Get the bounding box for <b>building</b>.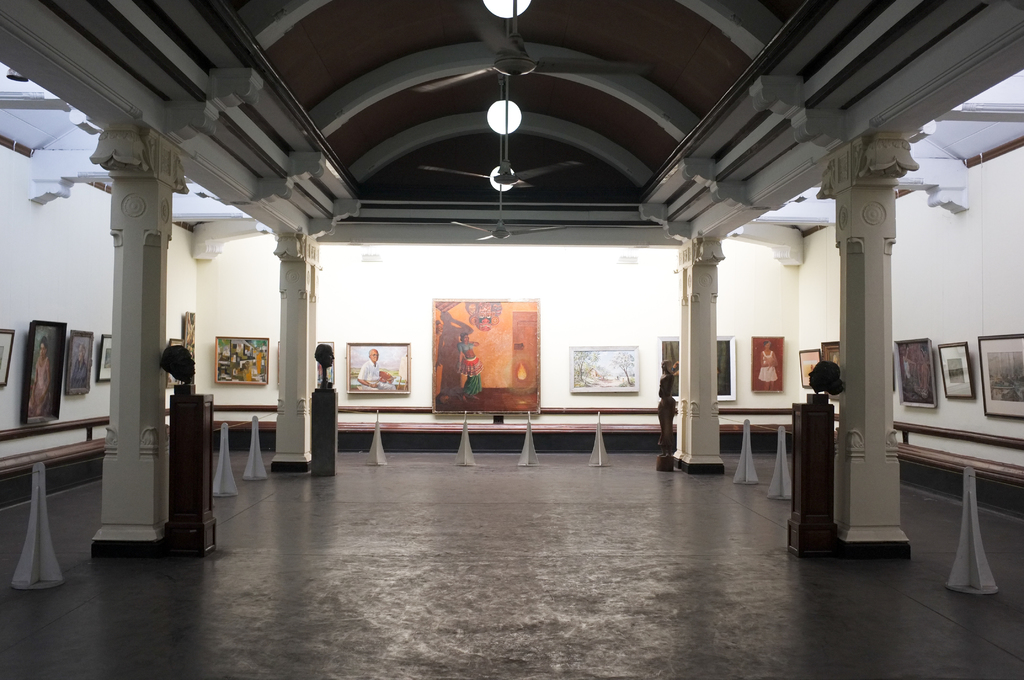
crop(0, 0, 1023, 679).
